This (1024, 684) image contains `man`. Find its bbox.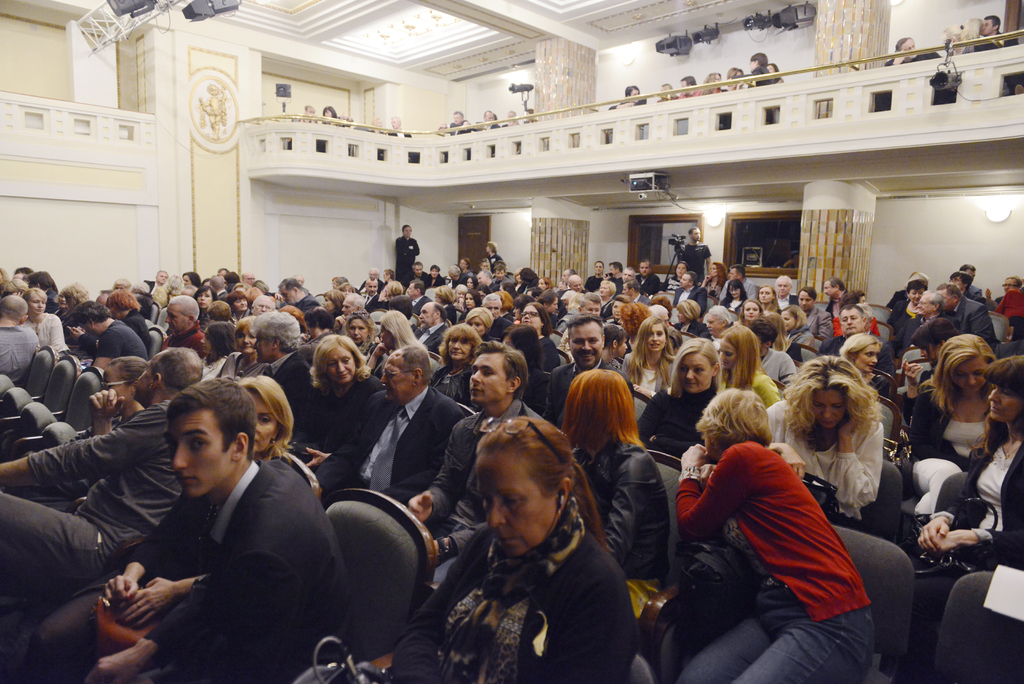
locate(276, 277, 324, 315).
